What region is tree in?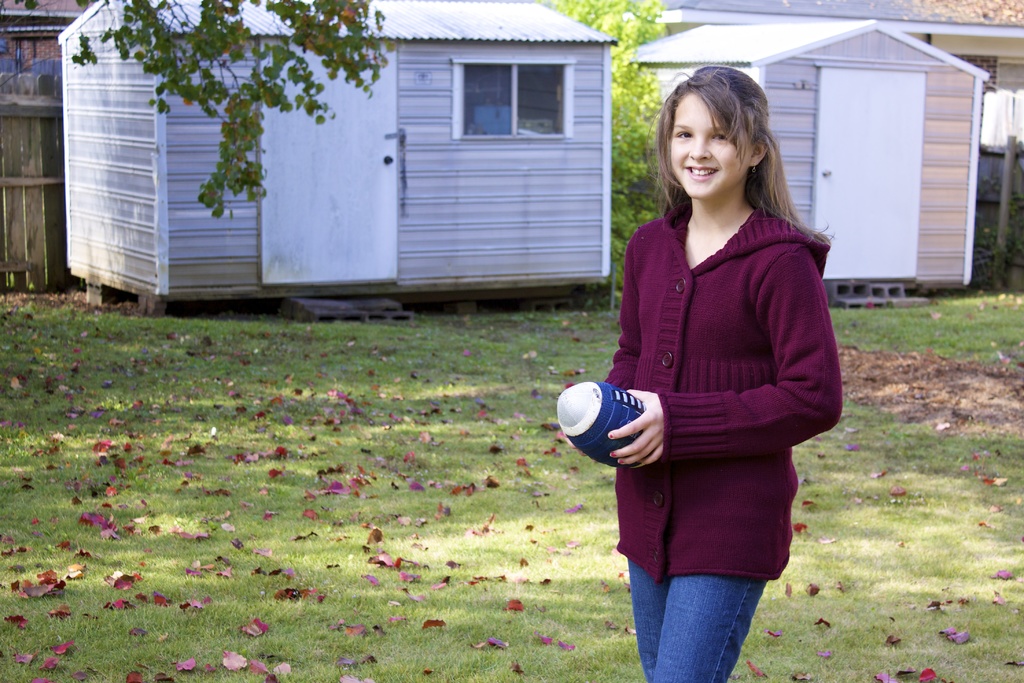
crop(0, 0, 395, 218).
